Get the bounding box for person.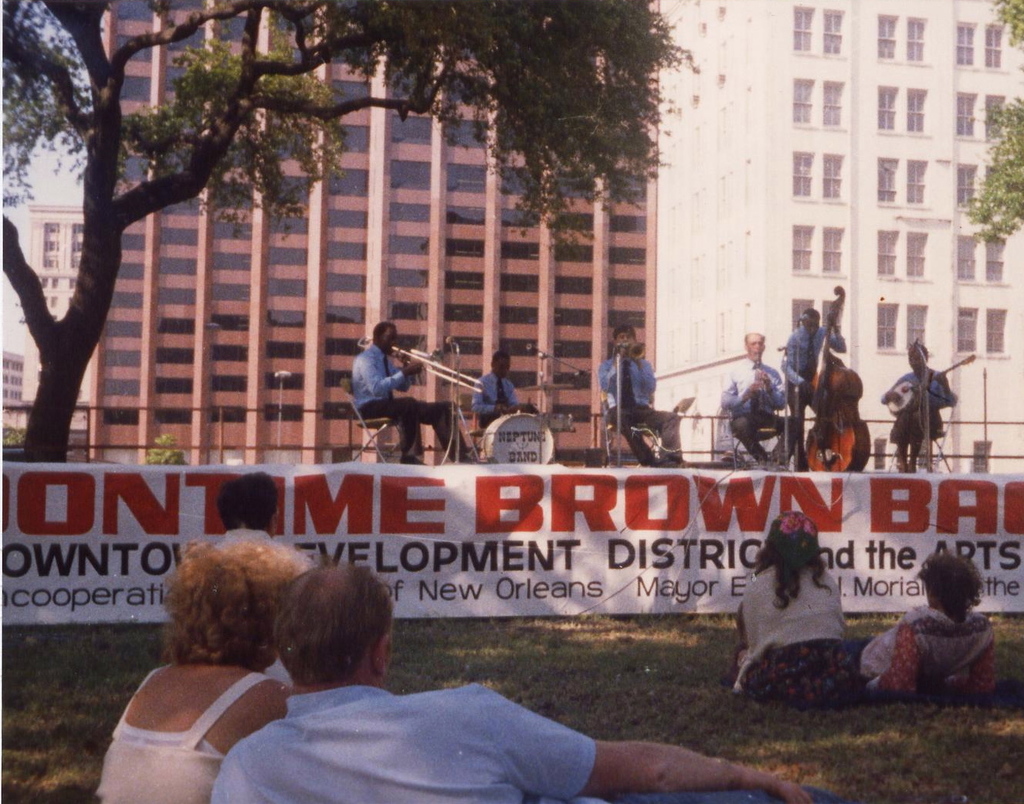
(left=344, top=314, right=431, bottom=477).
